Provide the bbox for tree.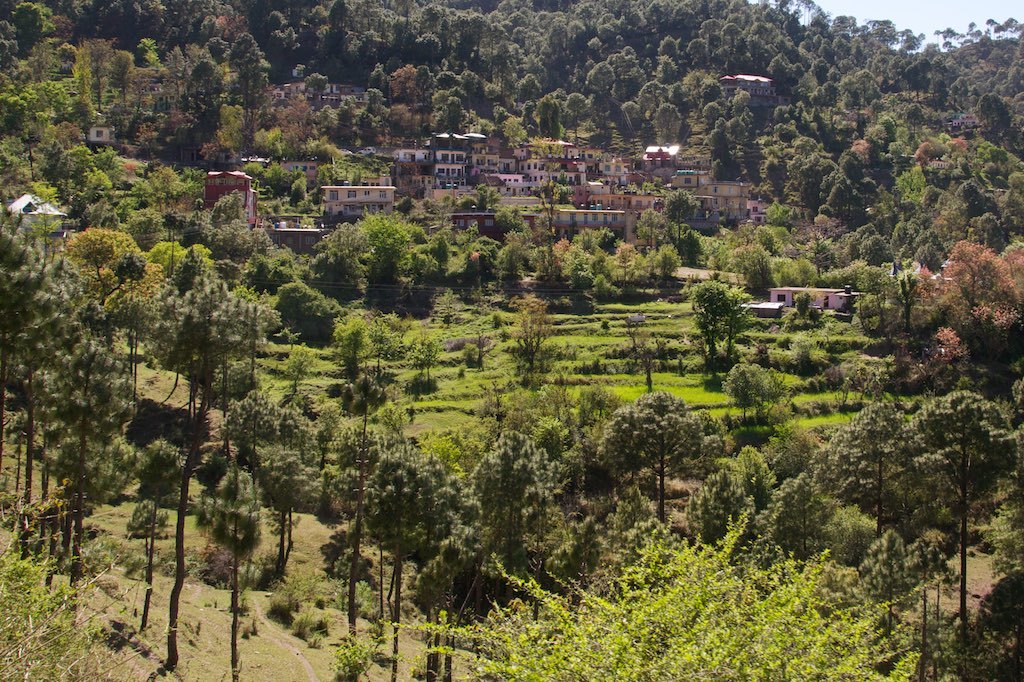
region(649, 240, 681, 280).
